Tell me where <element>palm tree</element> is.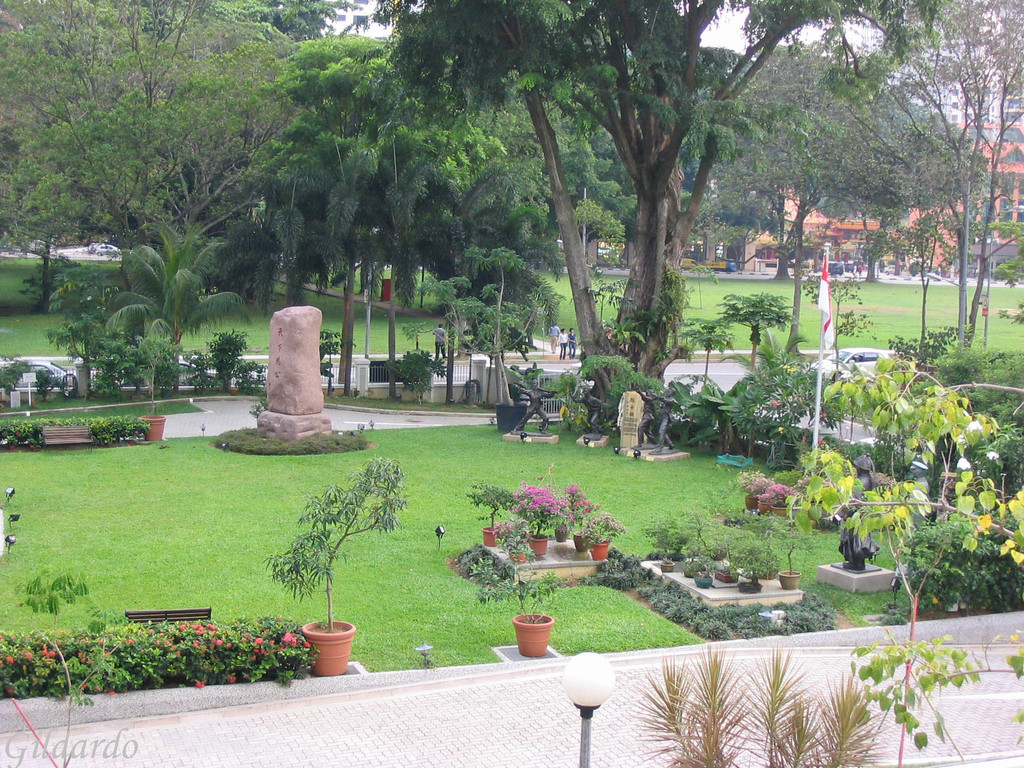
<element>palm tree</element> is at [81, 204, 232, 398].
